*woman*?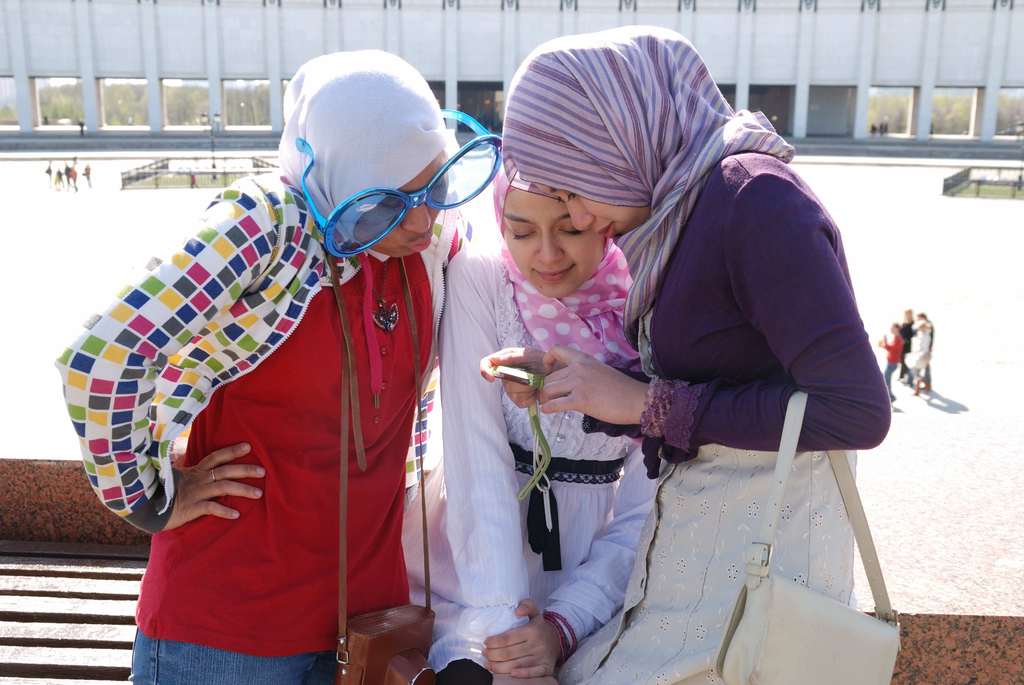
52, 49, 476, 684
